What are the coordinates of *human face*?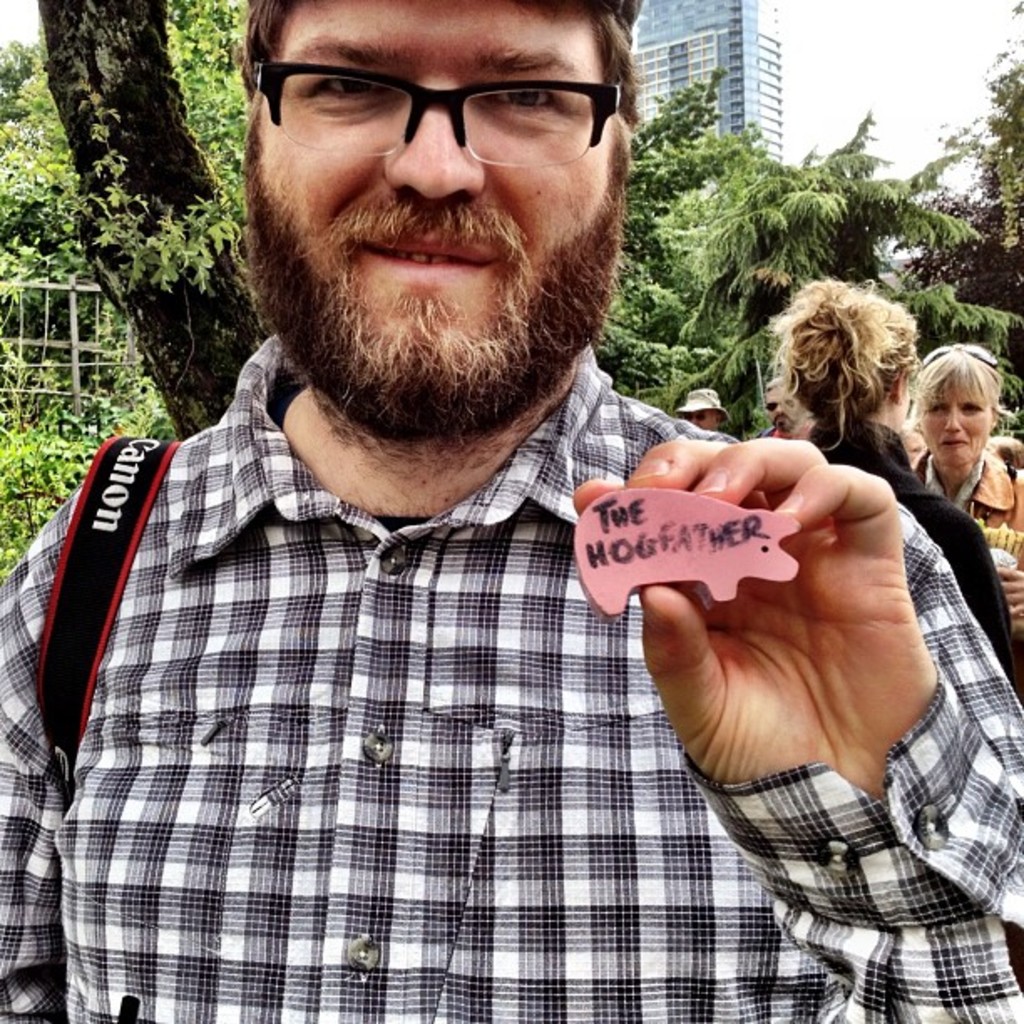
left=253, top=0, right=614, bottom=338.
